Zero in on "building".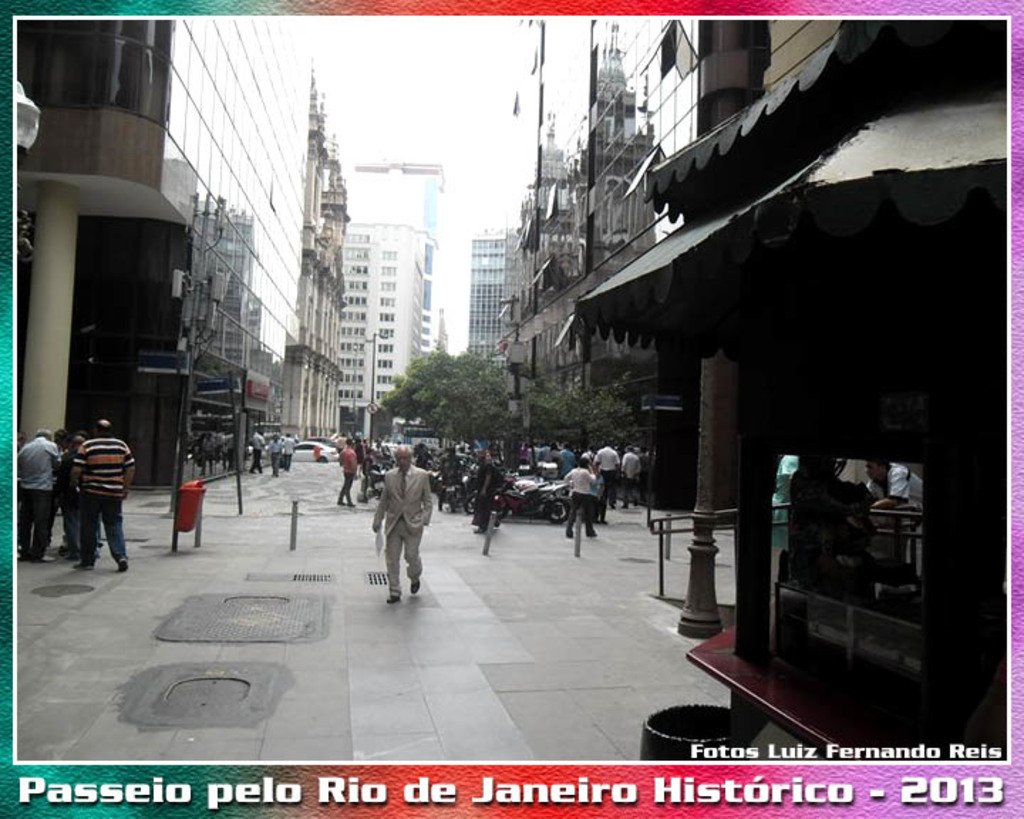
Zeroed in: <region>505, 20, 1010, 758</region>.
